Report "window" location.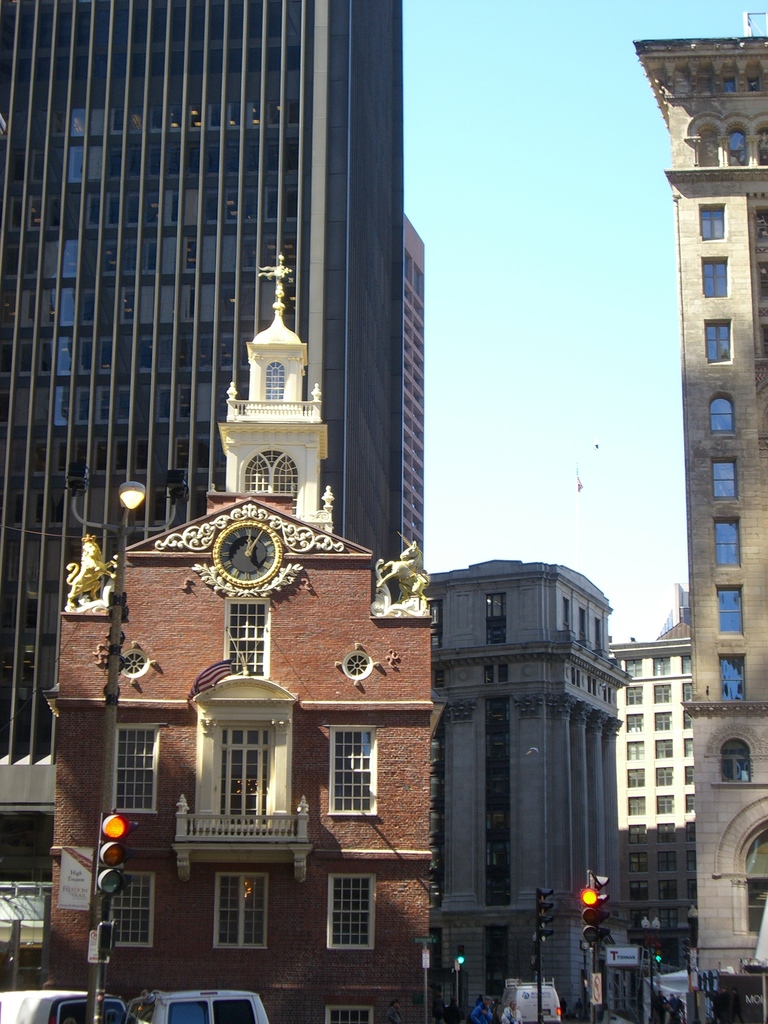
Report: <region>680, 707, 694, 732</region>.
